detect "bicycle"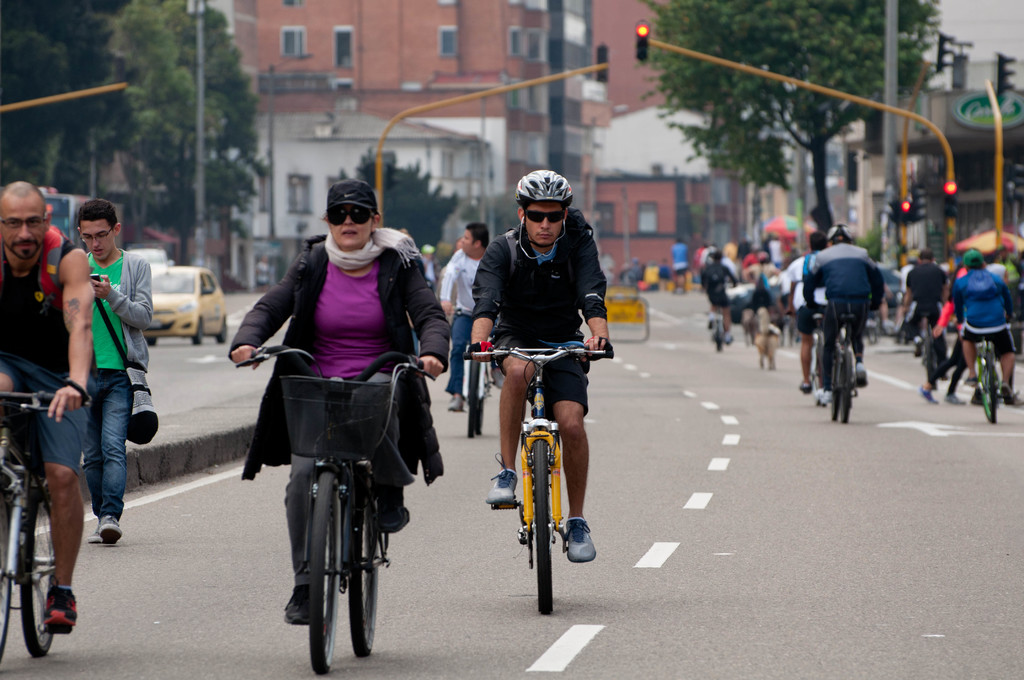
crop(810, 308, 871, 419)
